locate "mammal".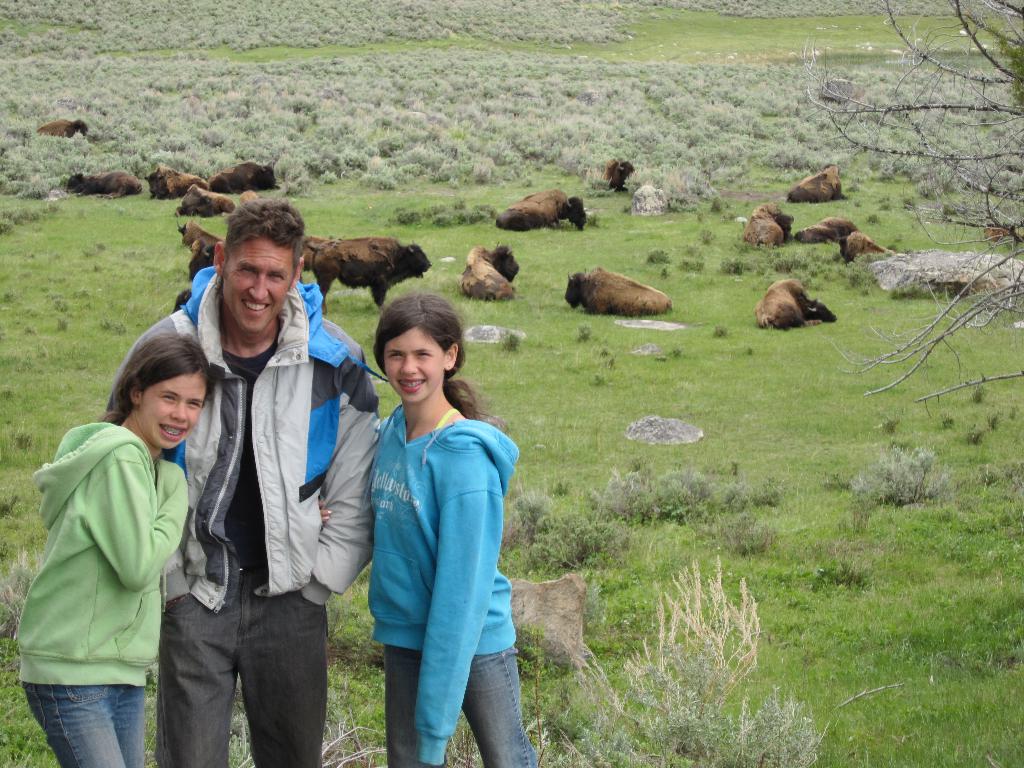
Bounding box: l=748, t=205, r=797, b=249.
